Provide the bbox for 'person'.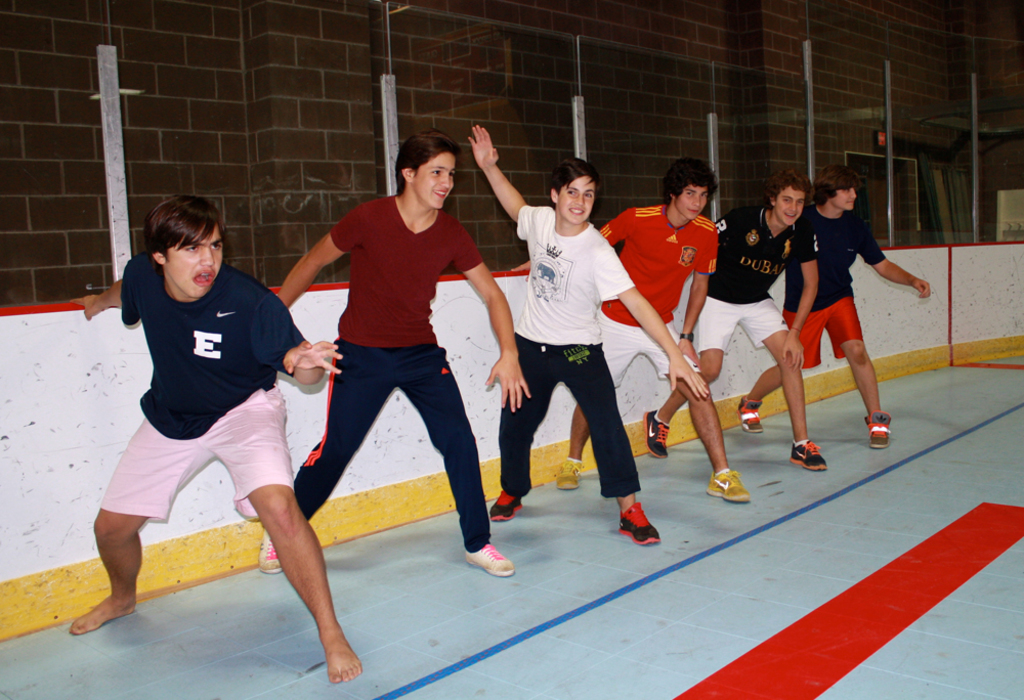
crop(67, 191, 342, 688).
